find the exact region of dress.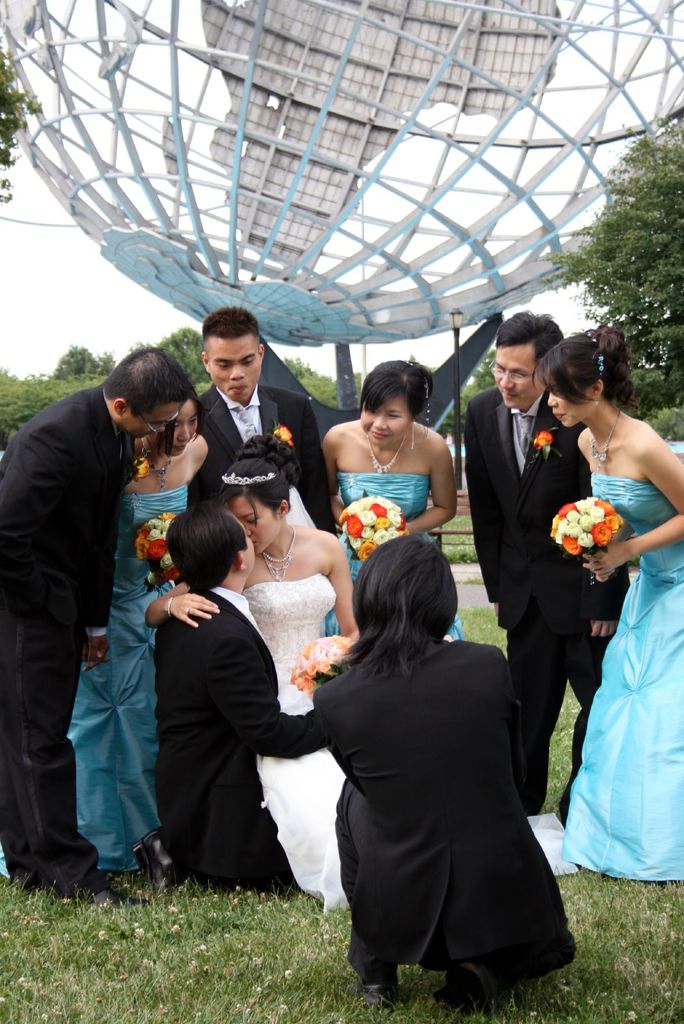
Exact region: <bbox>572, 424, 674, 848</bbox>.
